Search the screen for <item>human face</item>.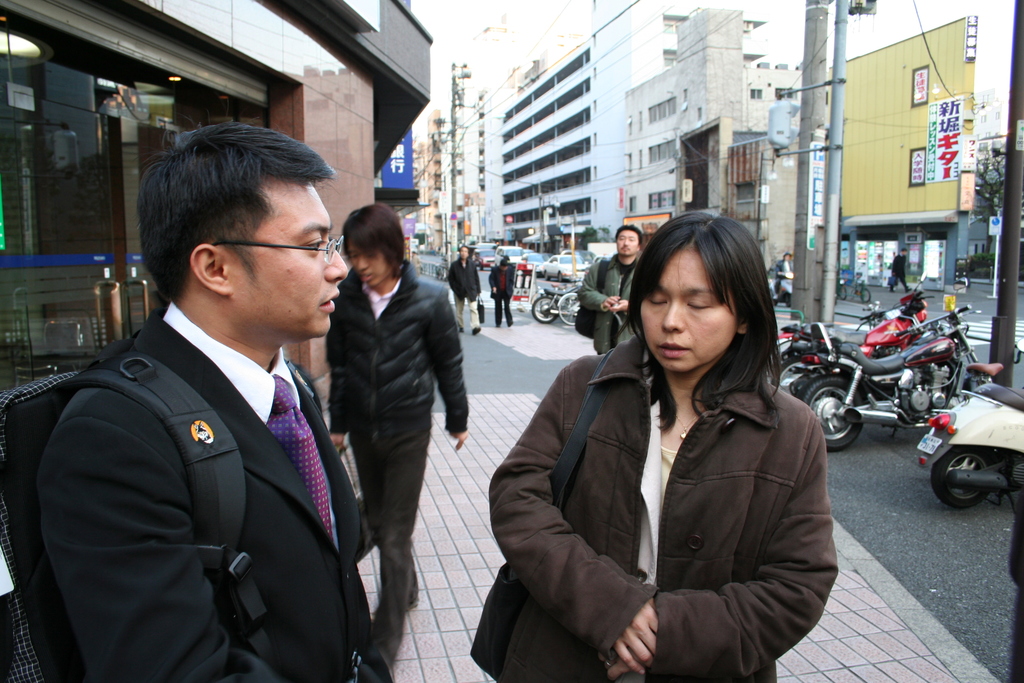
Found at [x1=615, y1=231, x2=639, y2=261].
